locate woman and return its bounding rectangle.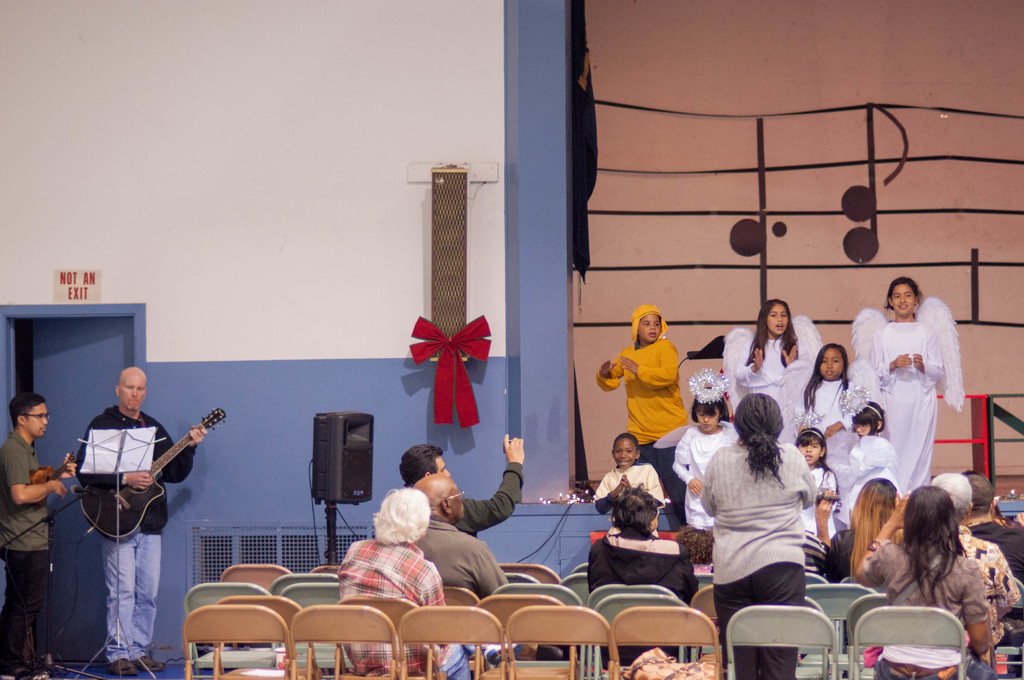
select_region(824, 478, 904, 581).
